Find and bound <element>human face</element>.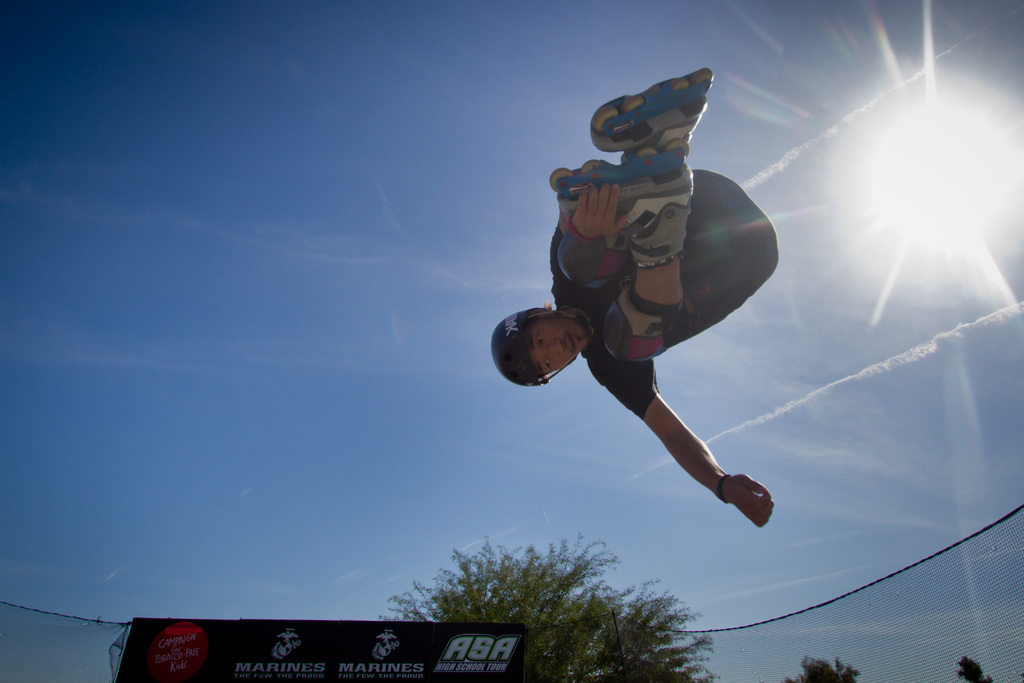
Bound: 531,317,591,375.
